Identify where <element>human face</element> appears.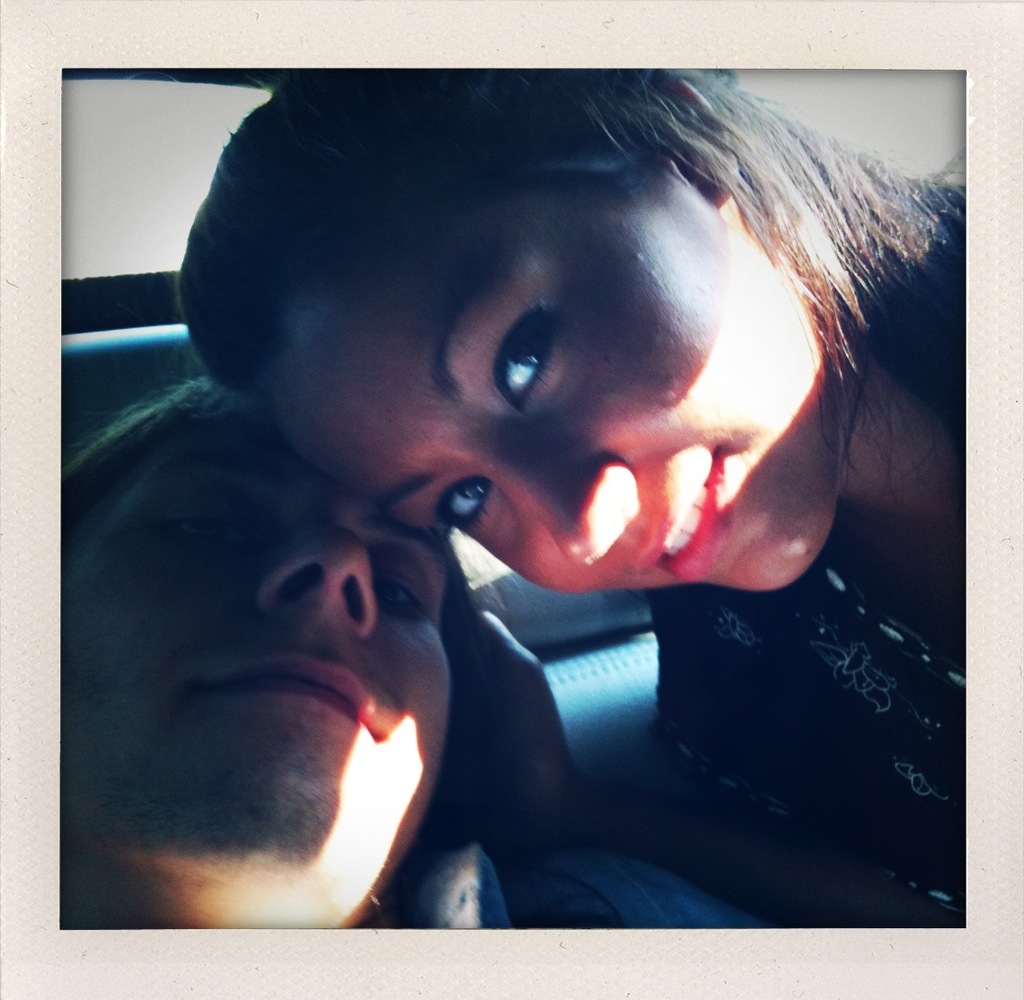
Appears at <box>281,191,802,593</box>.
